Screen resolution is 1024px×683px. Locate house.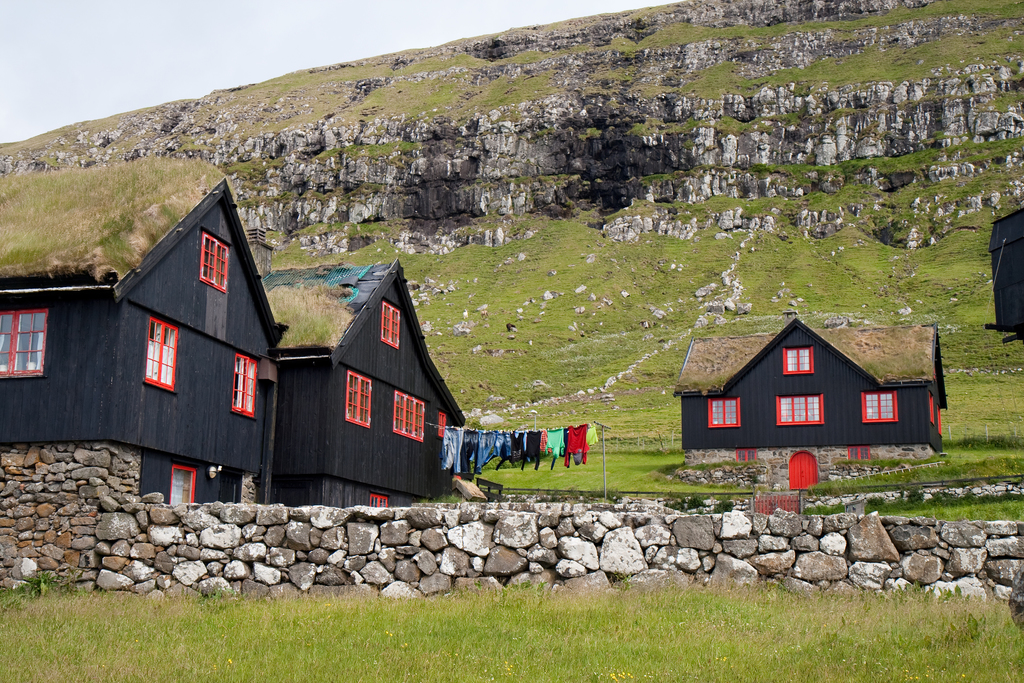
[280, 252, 479, 527].
